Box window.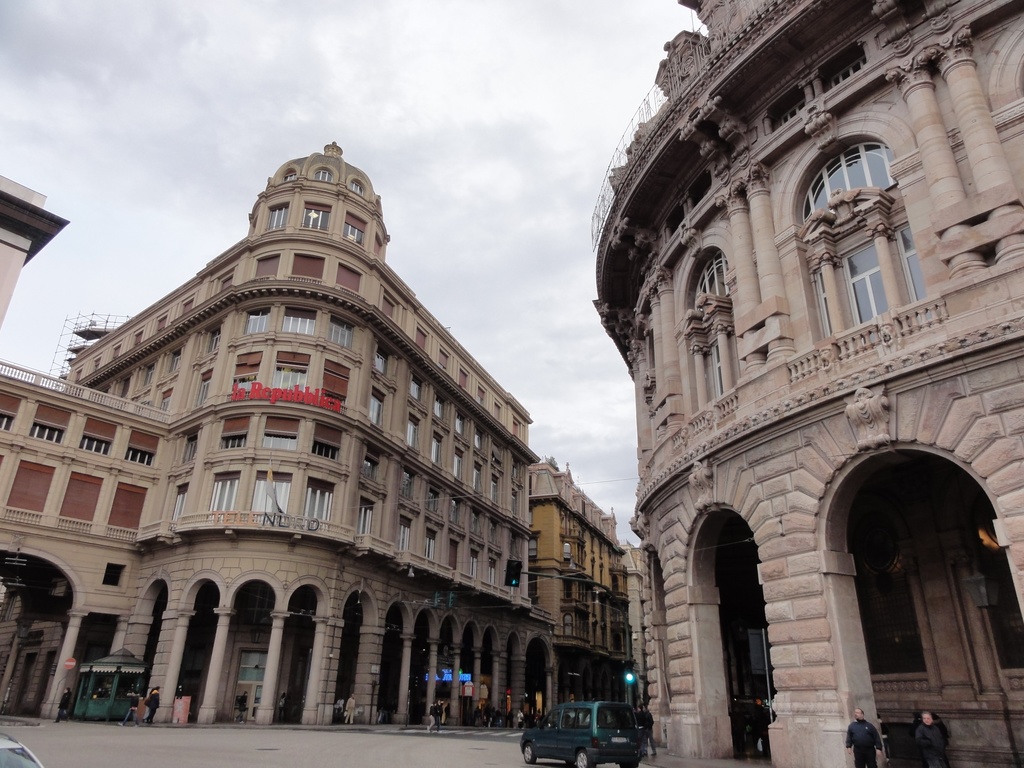
[x1=230, y1=349, x2=266, y2=398].
